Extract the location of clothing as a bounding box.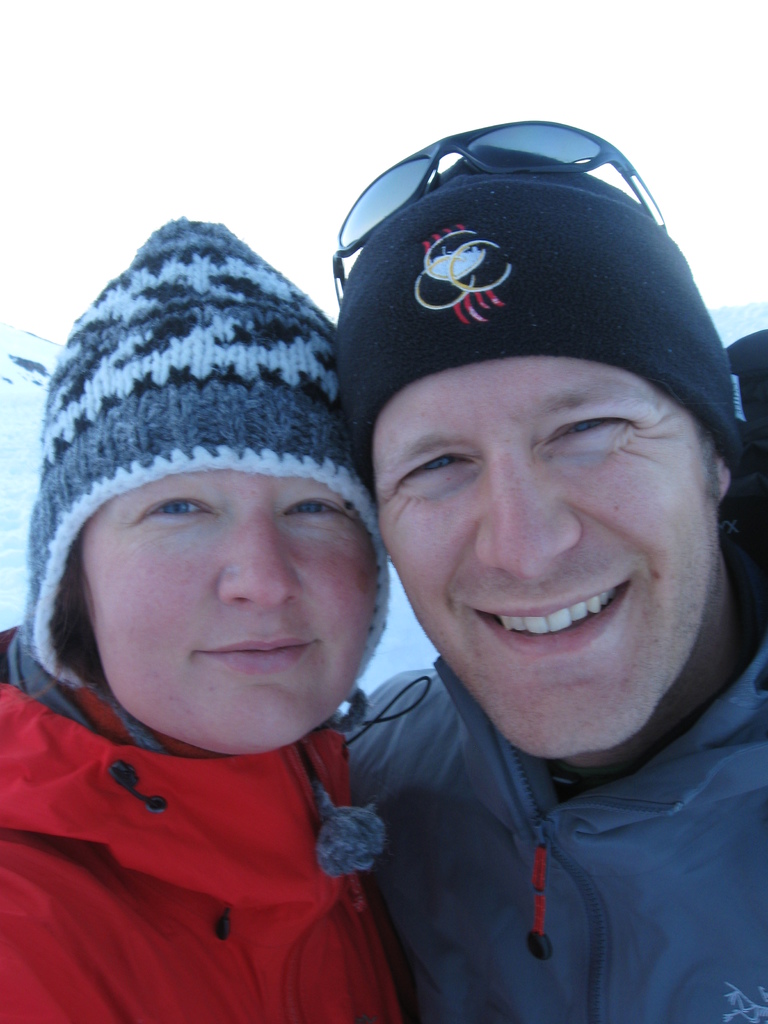
[left=0, top=216, right=400, bottom=1023].
